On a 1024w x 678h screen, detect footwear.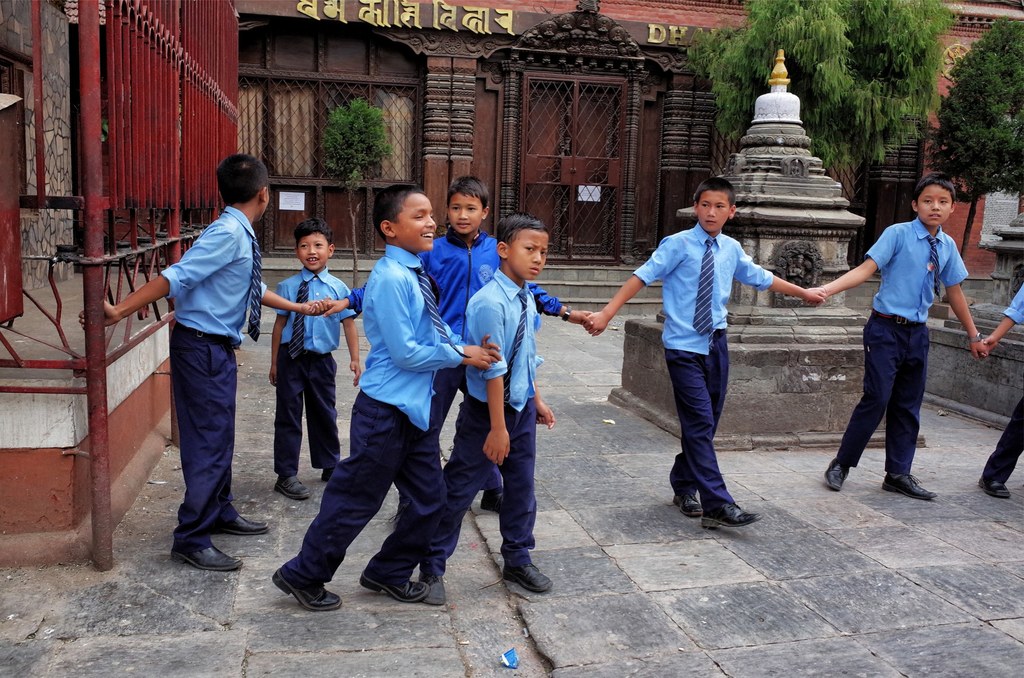
left=671, top=492, right=701, bottom=520.
